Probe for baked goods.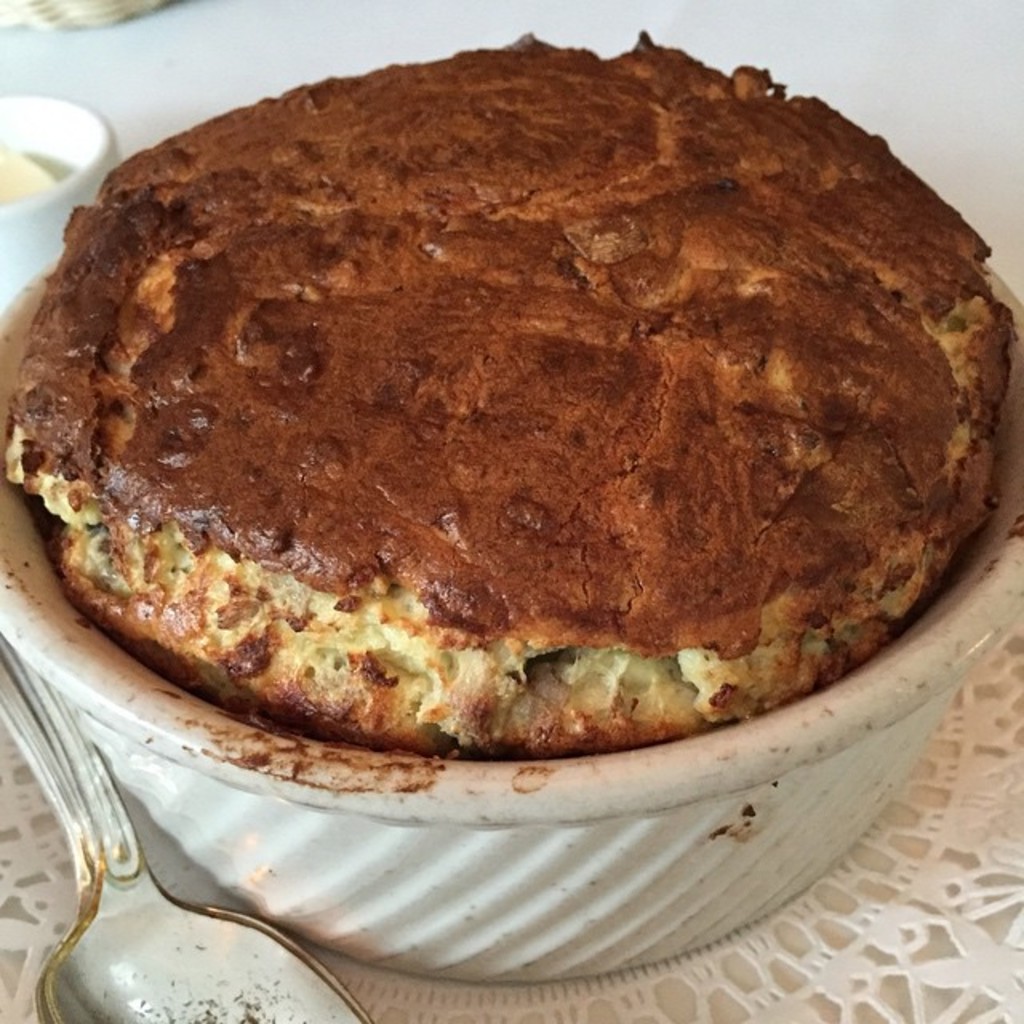
Probe result: 0,22,1018,754.
